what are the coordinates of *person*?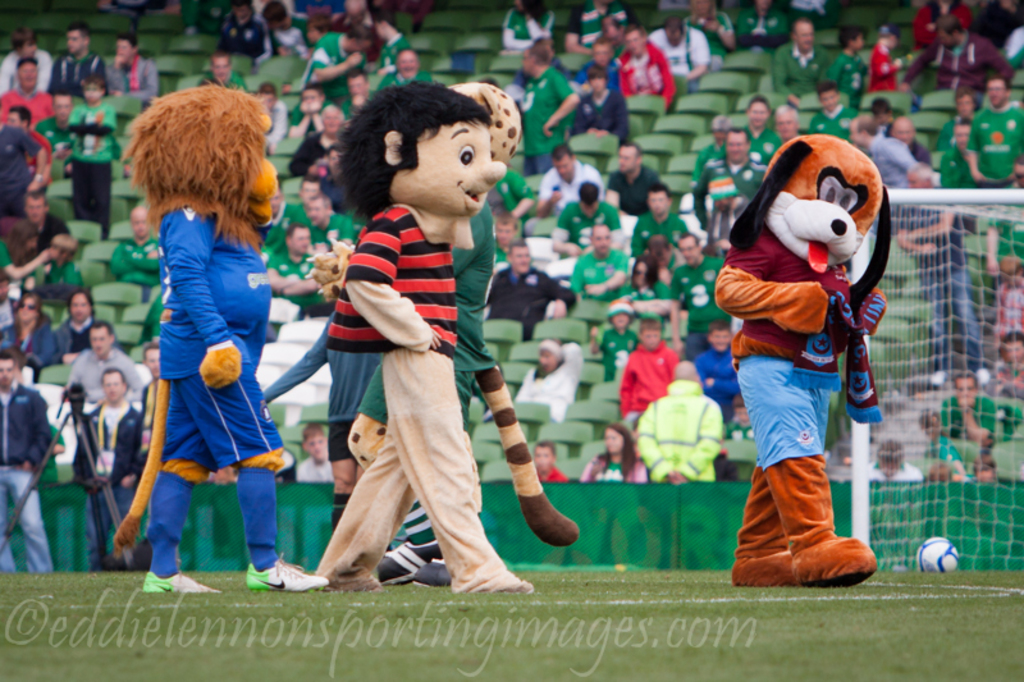
box=[67, 72, 116, 219].
